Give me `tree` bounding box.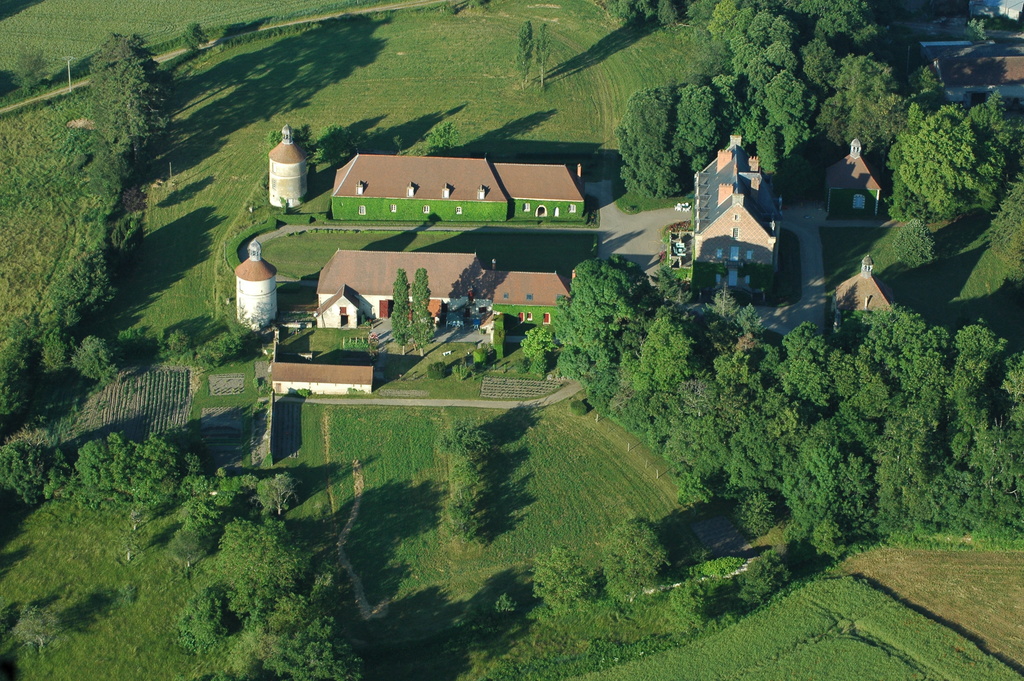
crop(888, 72, 1010, 257).
